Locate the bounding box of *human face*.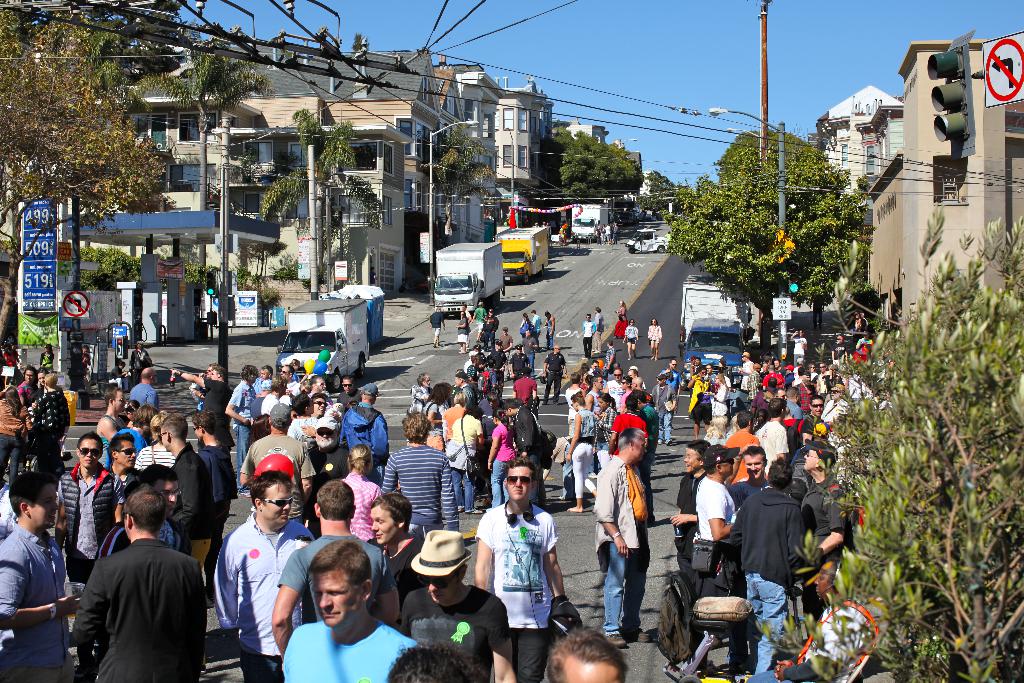
Bounding box: locate(628, 318, 634, 326).
